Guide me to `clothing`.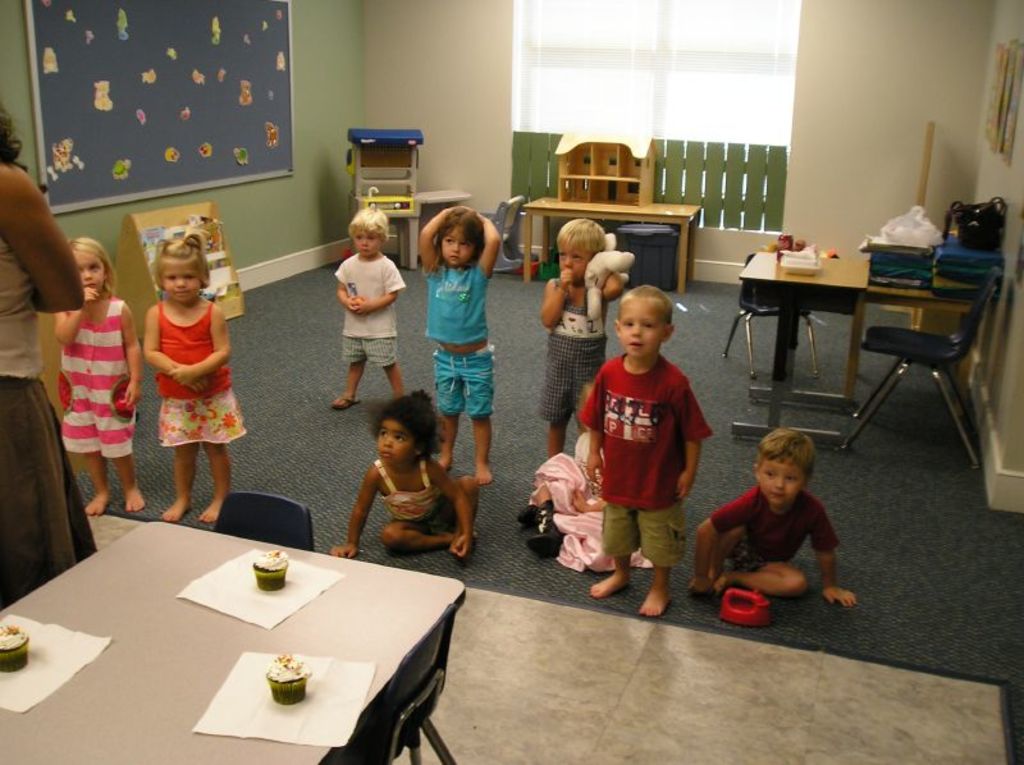
Guidance: 154, 394, 241, 431.
